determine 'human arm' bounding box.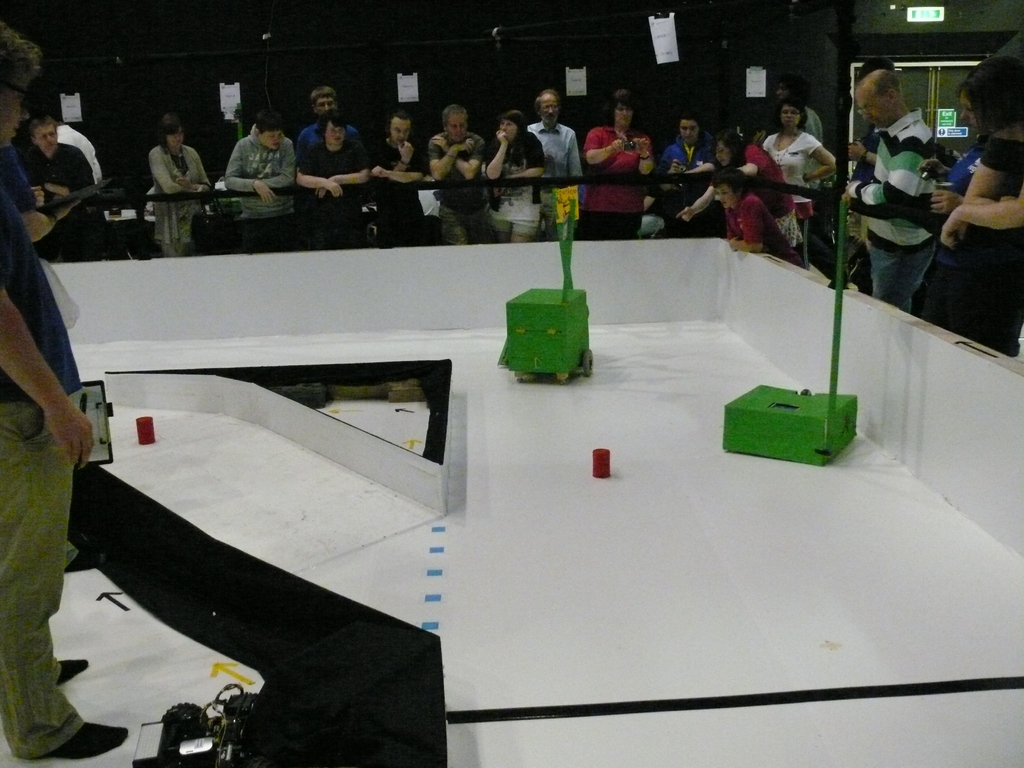
Determined: 315:137:369:200.
